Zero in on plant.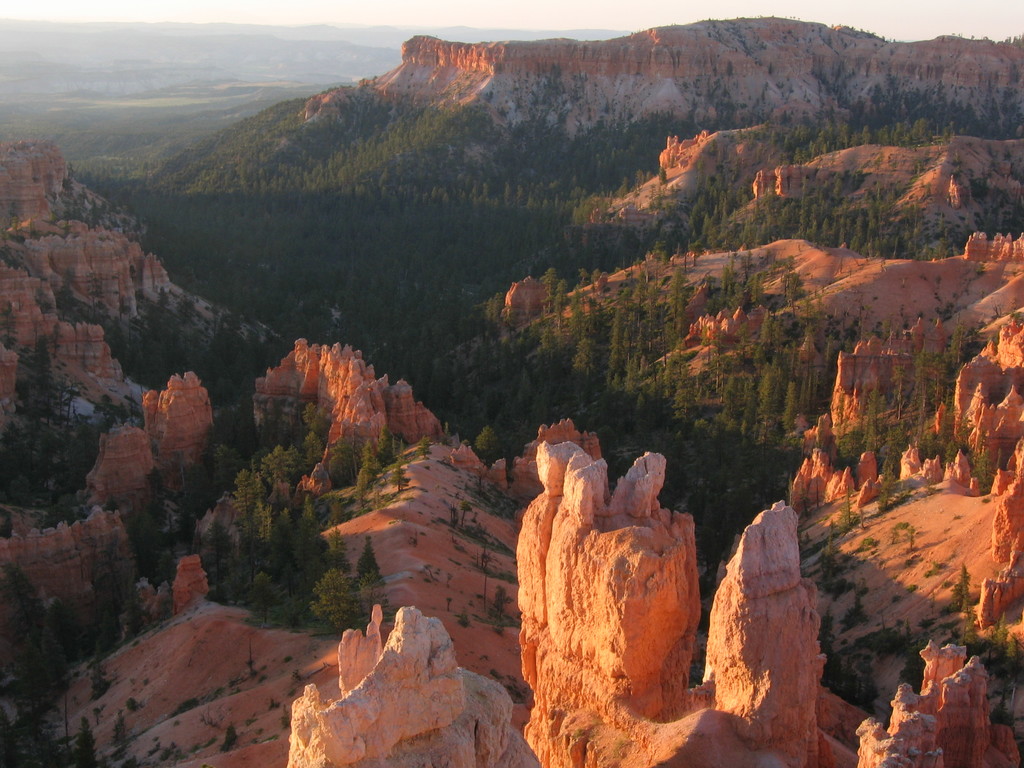
Zeroed in: (181, 755, 190, 761).
